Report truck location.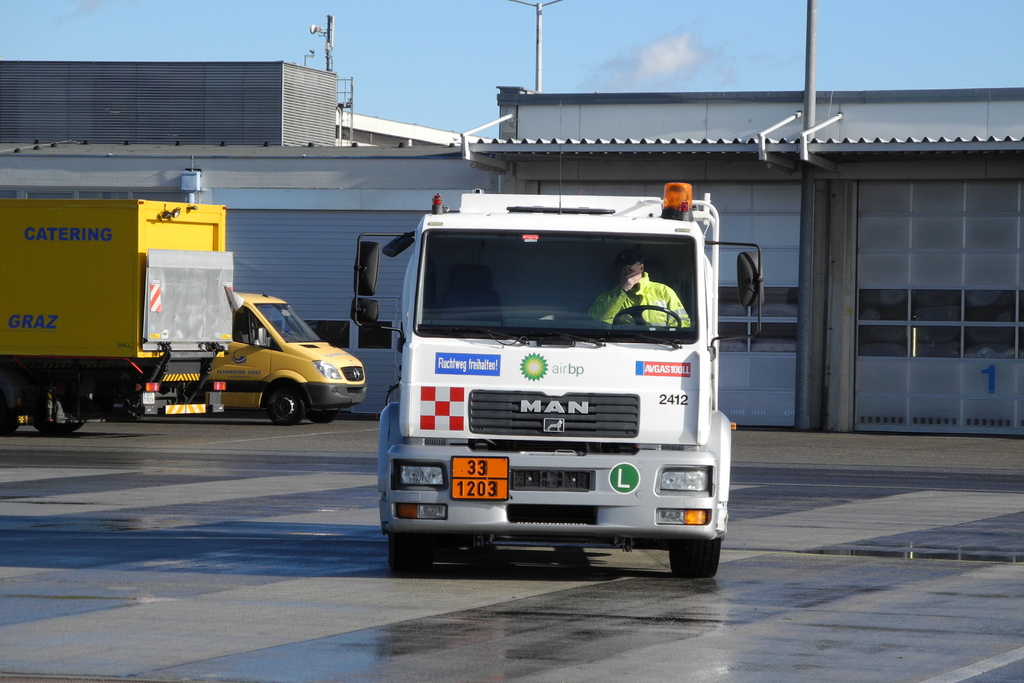
Report: (367, 183, 739, 559).
